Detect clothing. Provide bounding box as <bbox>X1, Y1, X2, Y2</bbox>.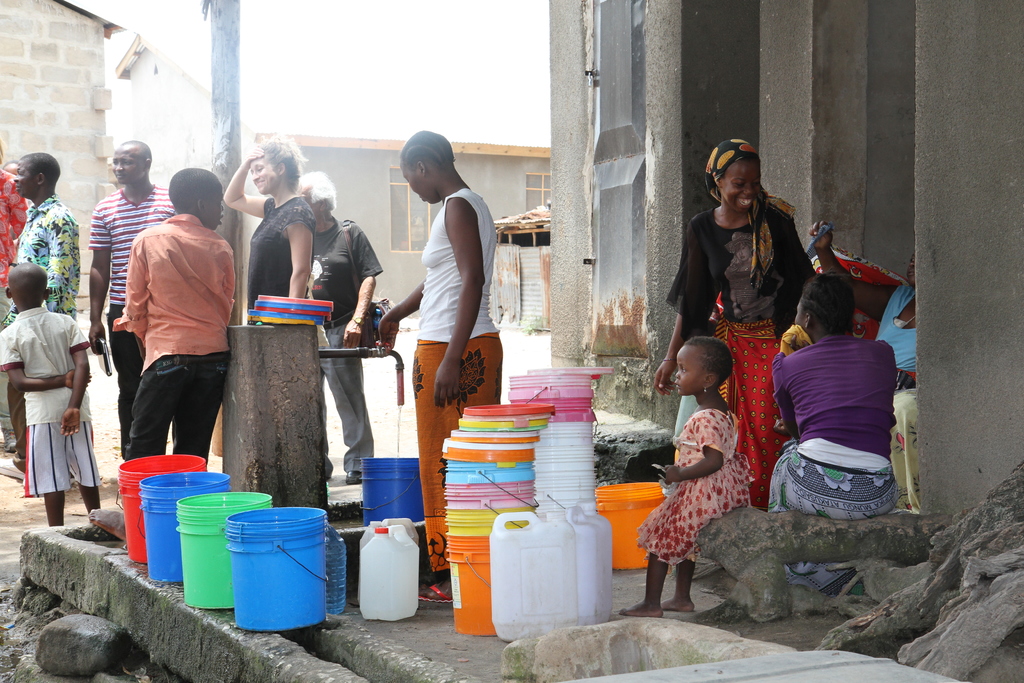
<bbox>767, 331, 909, 515</bbox>.
